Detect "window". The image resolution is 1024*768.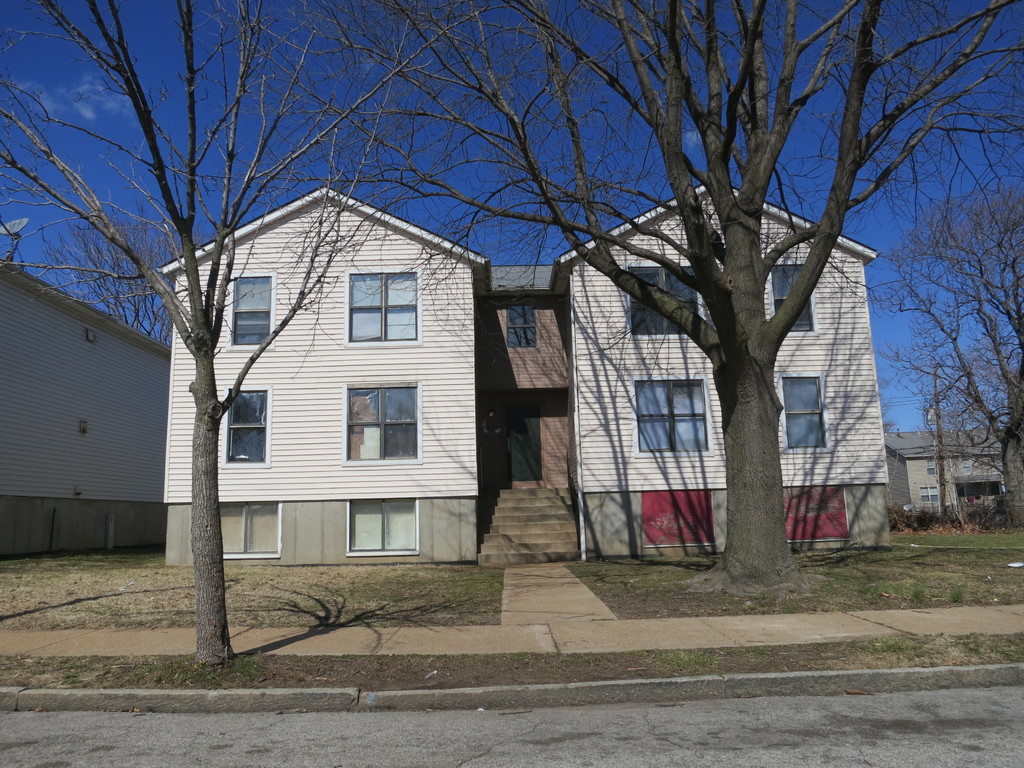
Rect(330, 371, 419, 475).
